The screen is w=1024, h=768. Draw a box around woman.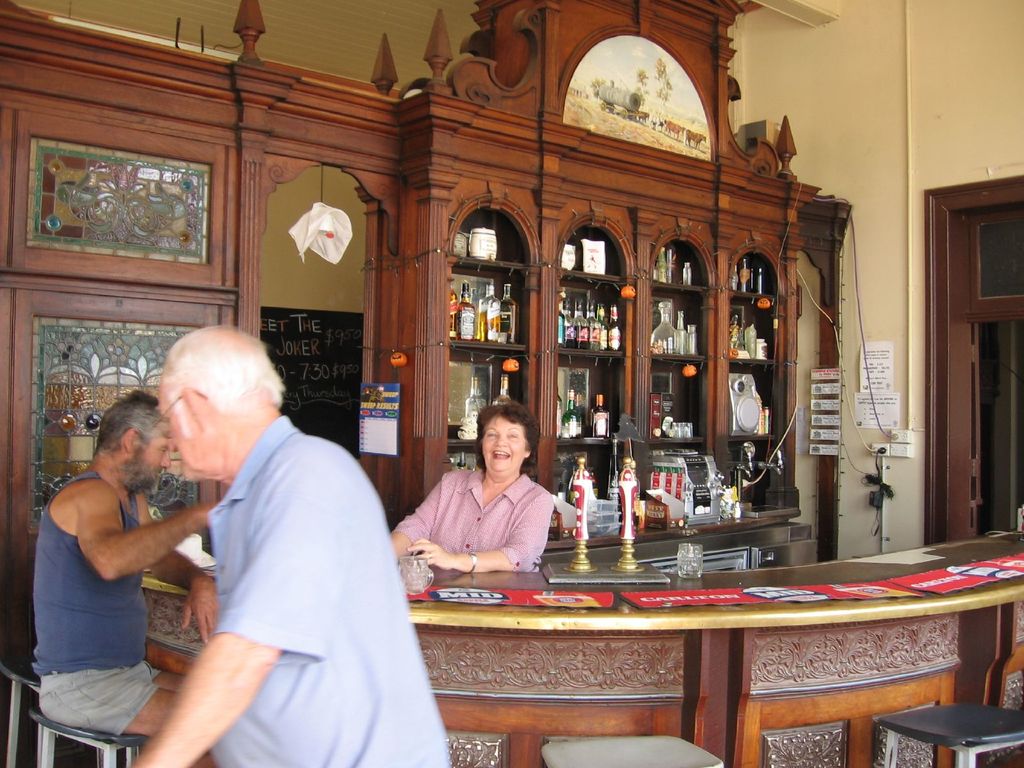
x1=389, y1=410, x2=554, y2=577.
